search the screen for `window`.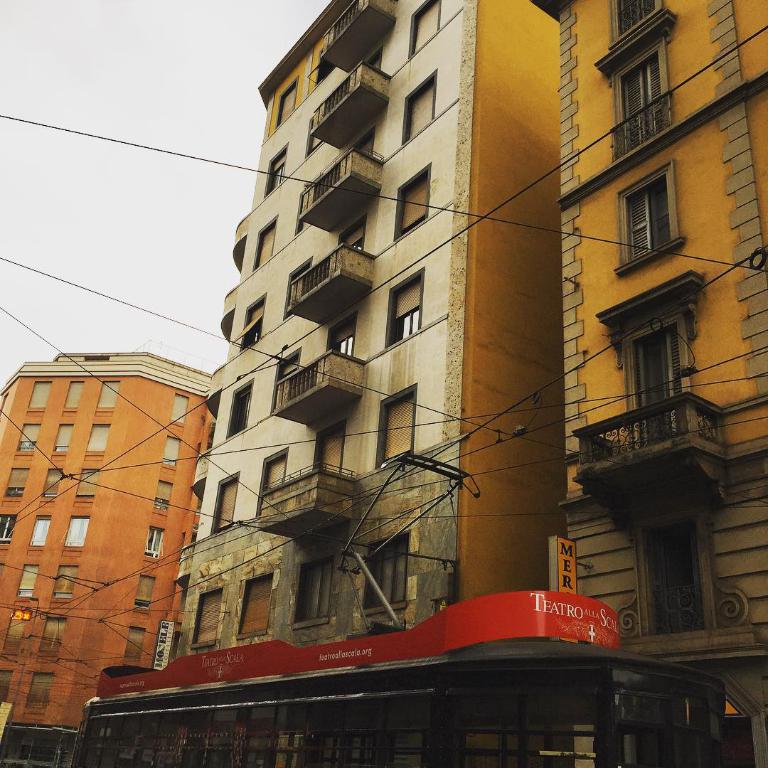
Found at region(607, 0, 663, 50).
